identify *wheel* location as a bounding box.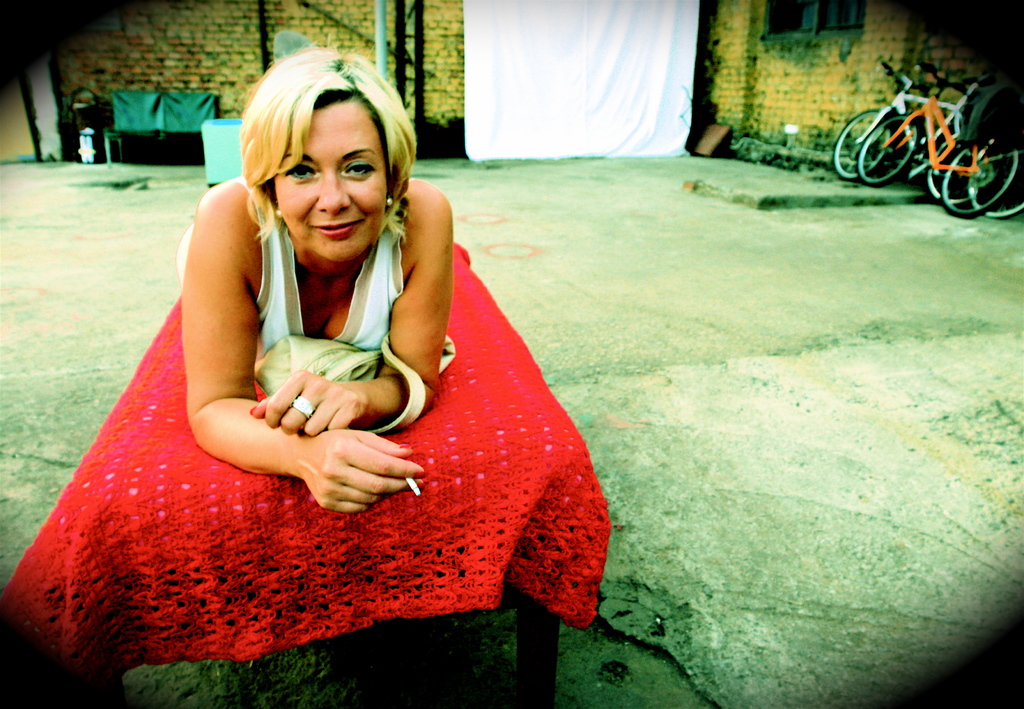
[856, 116, 920, 187].
